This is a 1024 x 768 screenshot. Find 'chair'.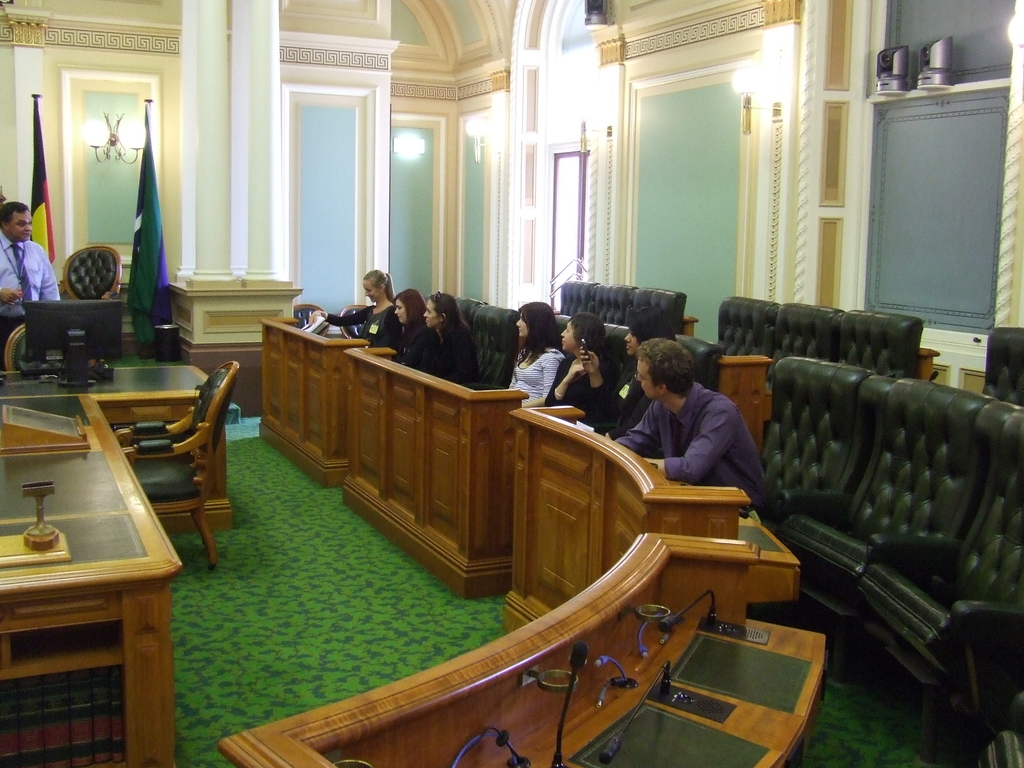
Bounding box: x1=1 y1=321 x2=33 y2=374.
